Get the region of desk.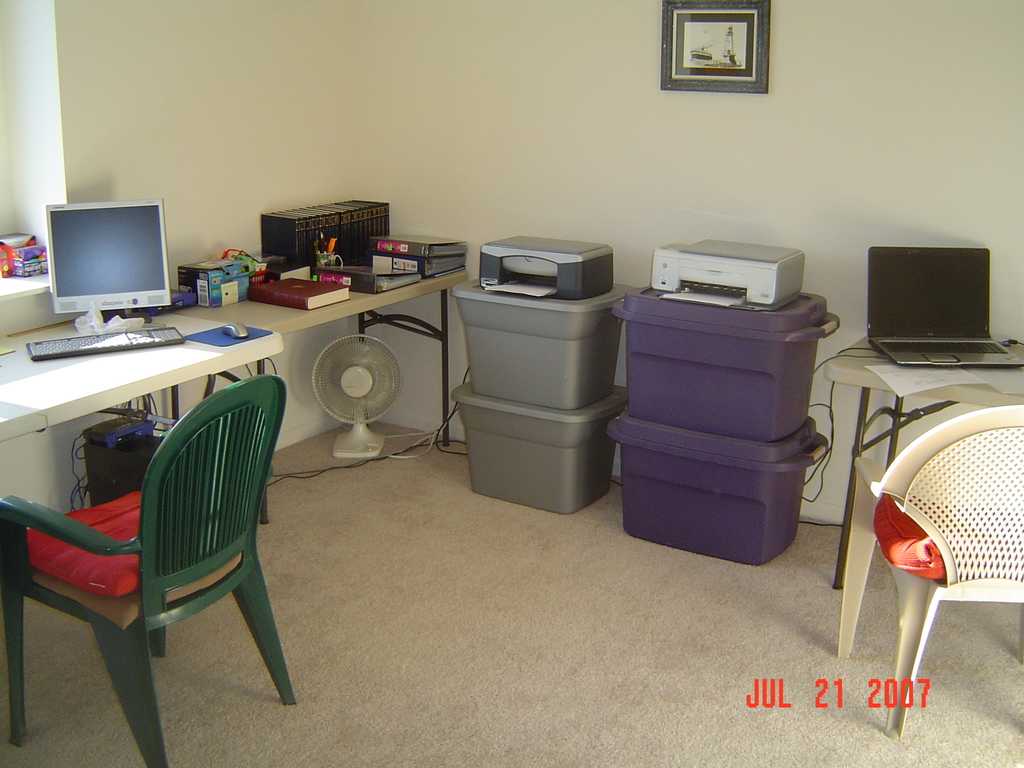
[4,298,287,540].
